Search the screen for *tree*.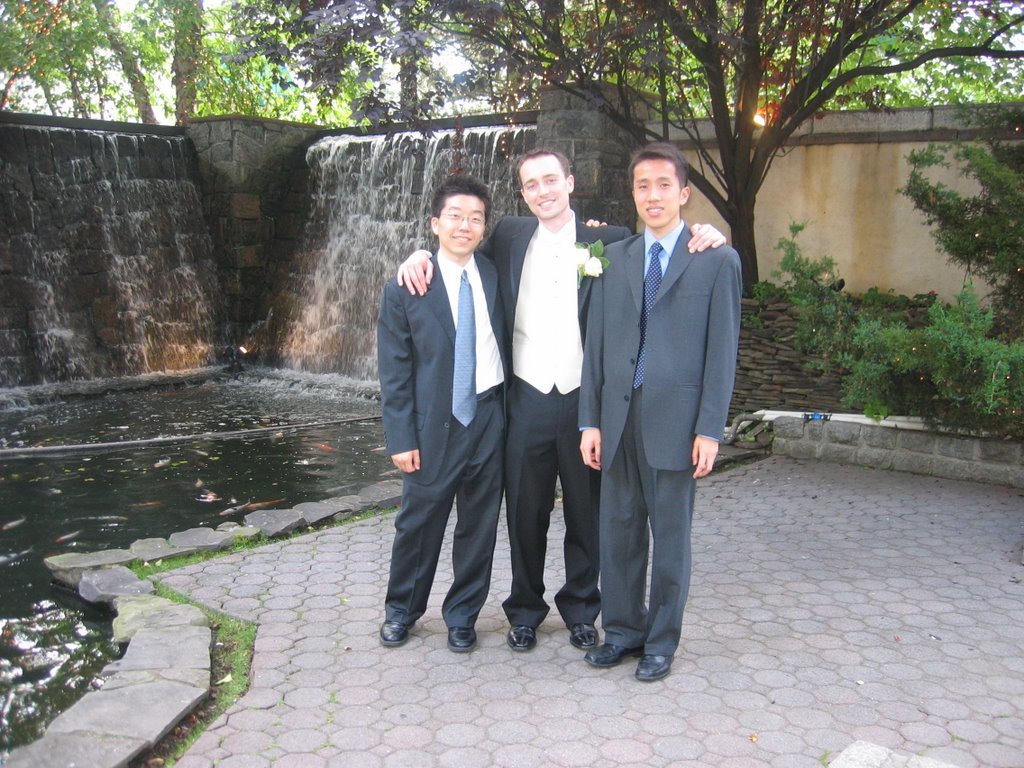
Found at <bbox>0, 0, 422, 124</bbox>.
